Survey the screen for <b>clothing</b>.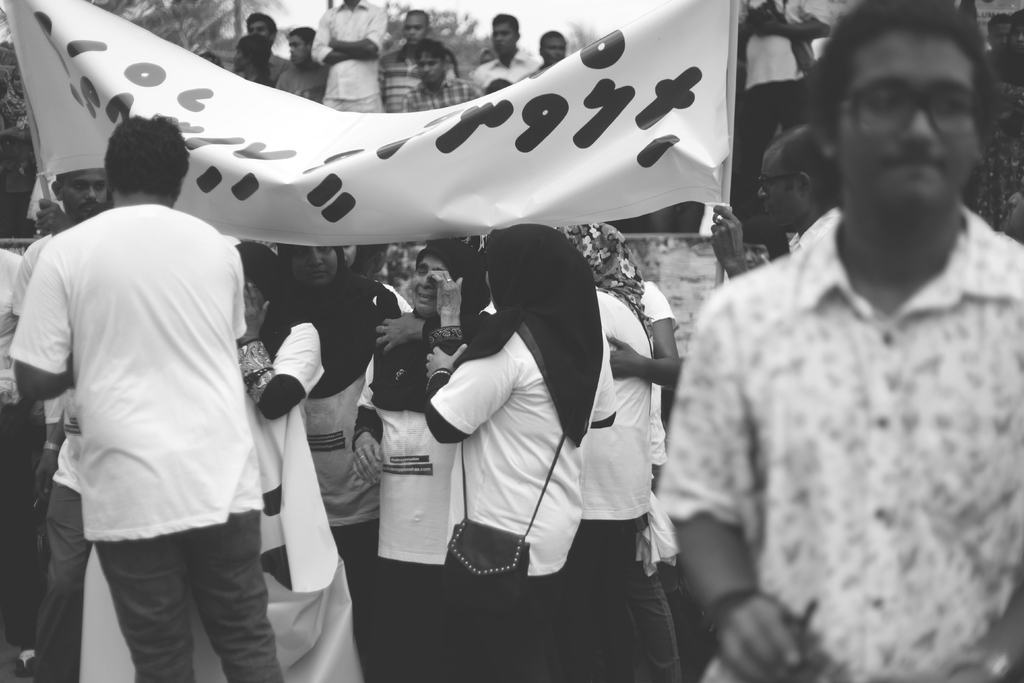
Survey found: locate(0, 63, 34, 218).
